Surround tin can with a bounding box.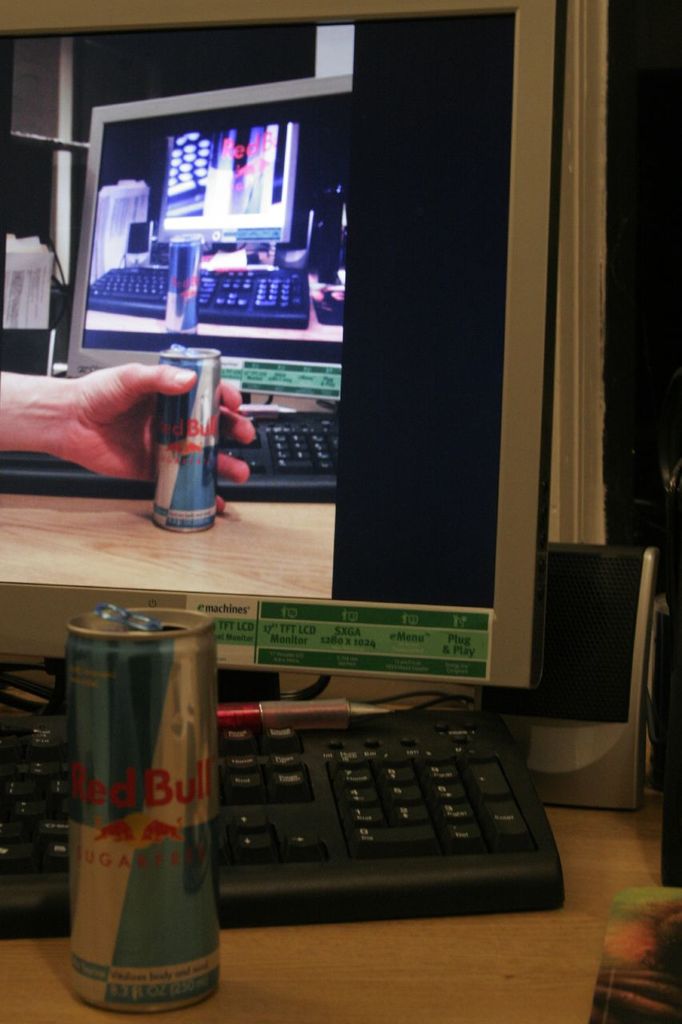
pyautogui.locateOnScreen(44, 607, 233, 1008).
